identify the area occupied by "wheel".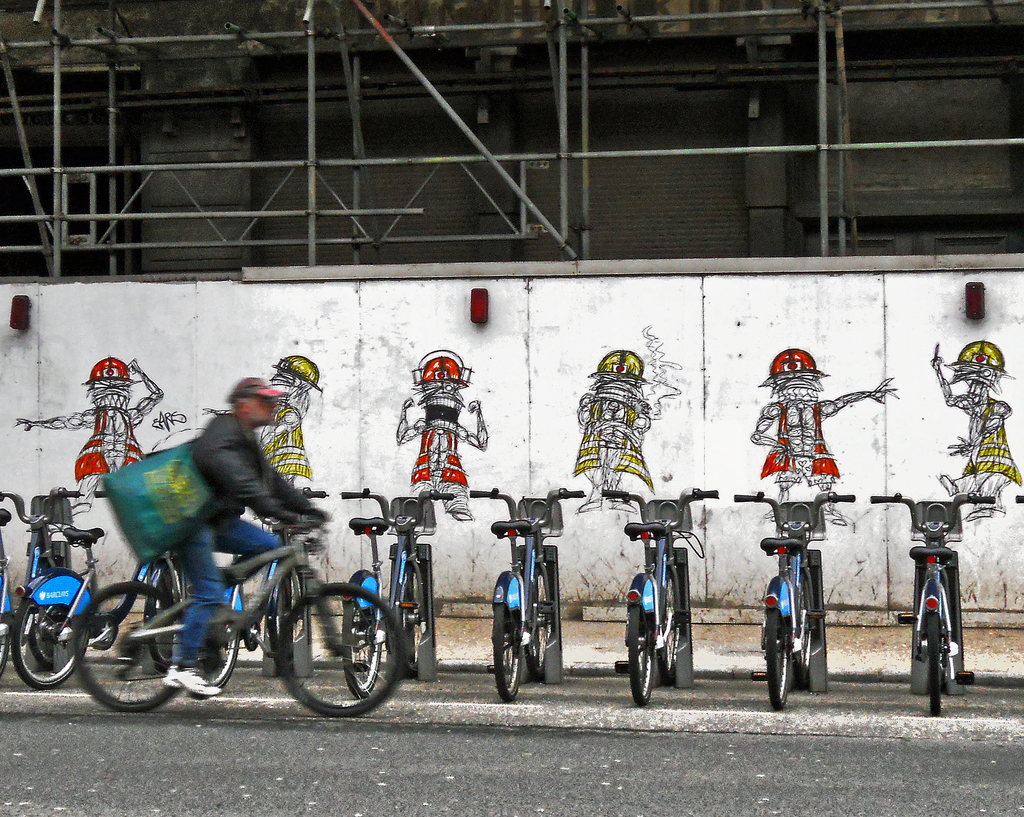
Area: bbox=(404, 543, 436, 679).
